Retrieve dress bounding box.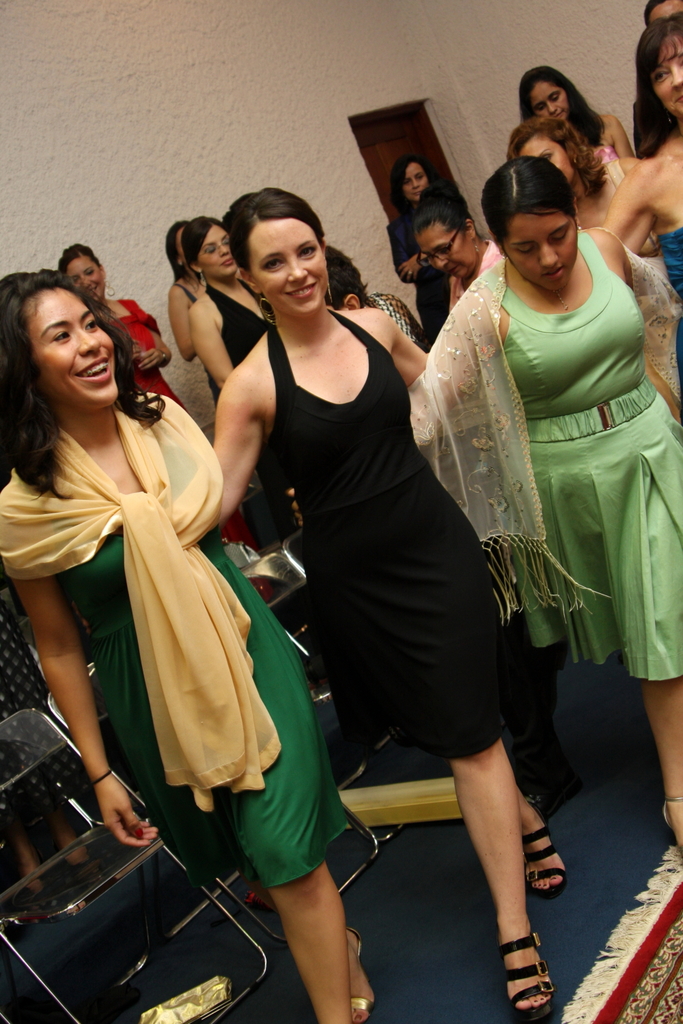
Bounding box: (x1=400, y1=208, x2=447, y2=337).
